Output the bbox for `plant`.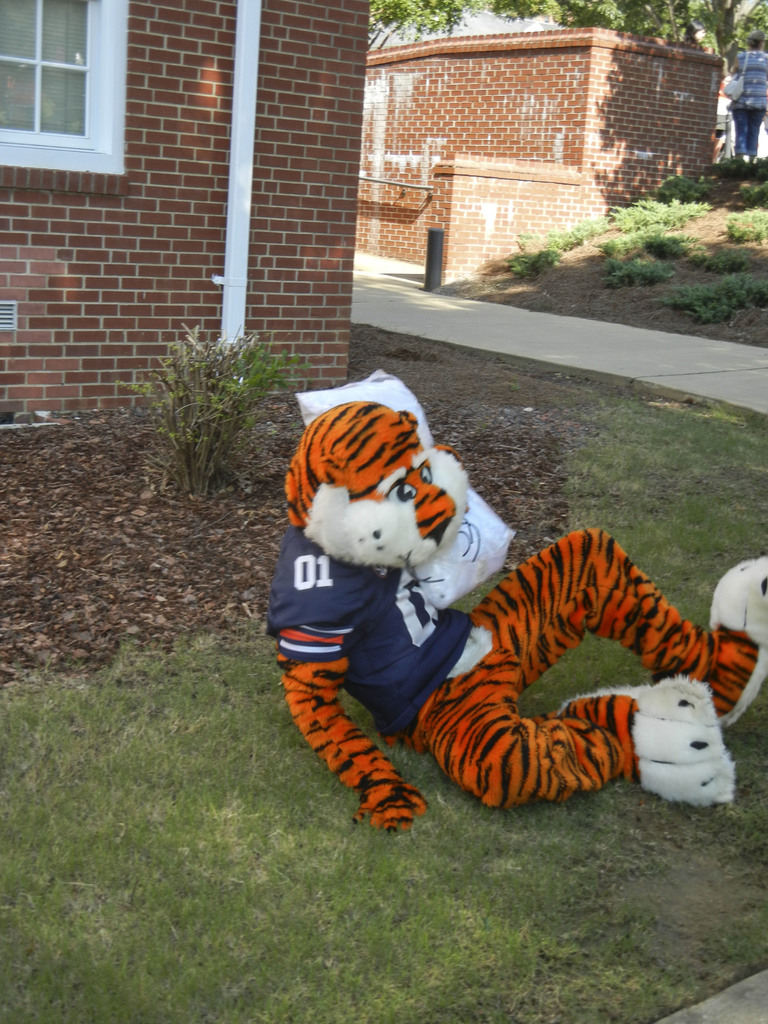
{"left": 698, "top": 235, "right": 765, "bottom": 271}.
